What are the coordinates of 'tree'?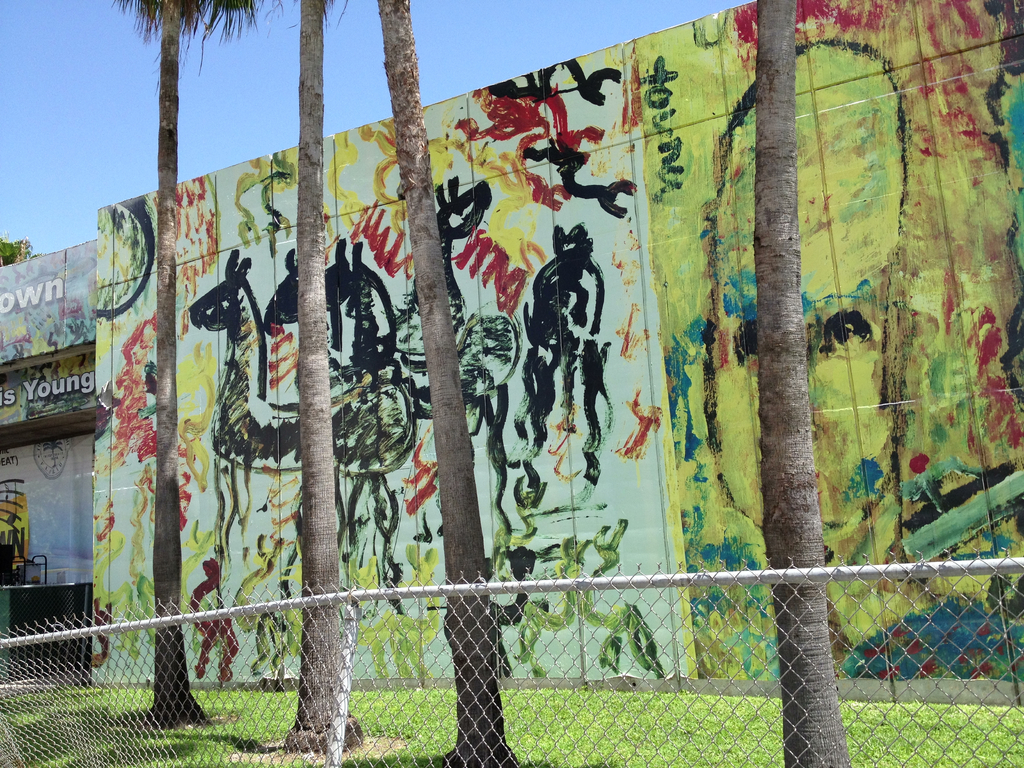
rect(112, 0, 262, 732).
